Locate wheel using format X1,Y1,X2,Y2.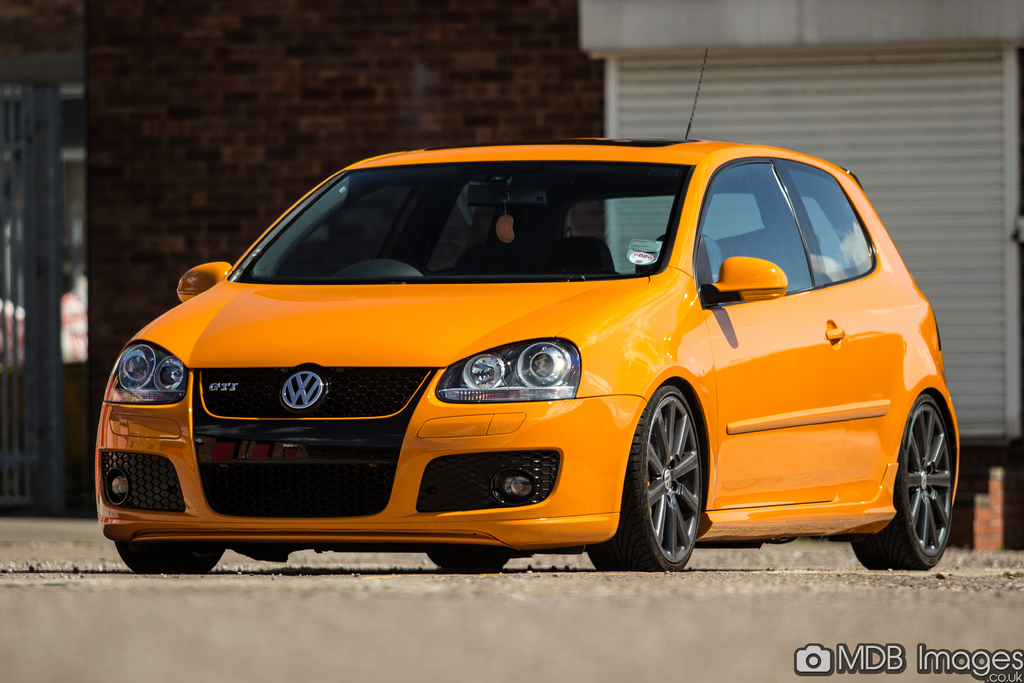
430,553,510,577.
